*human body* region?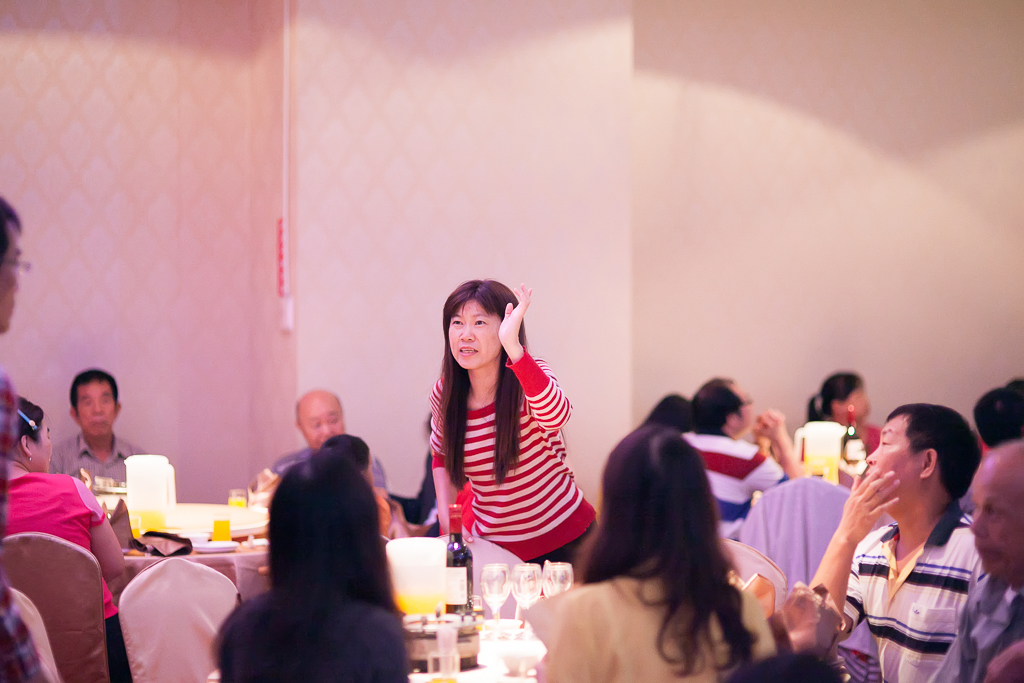
792 390 1002 677
